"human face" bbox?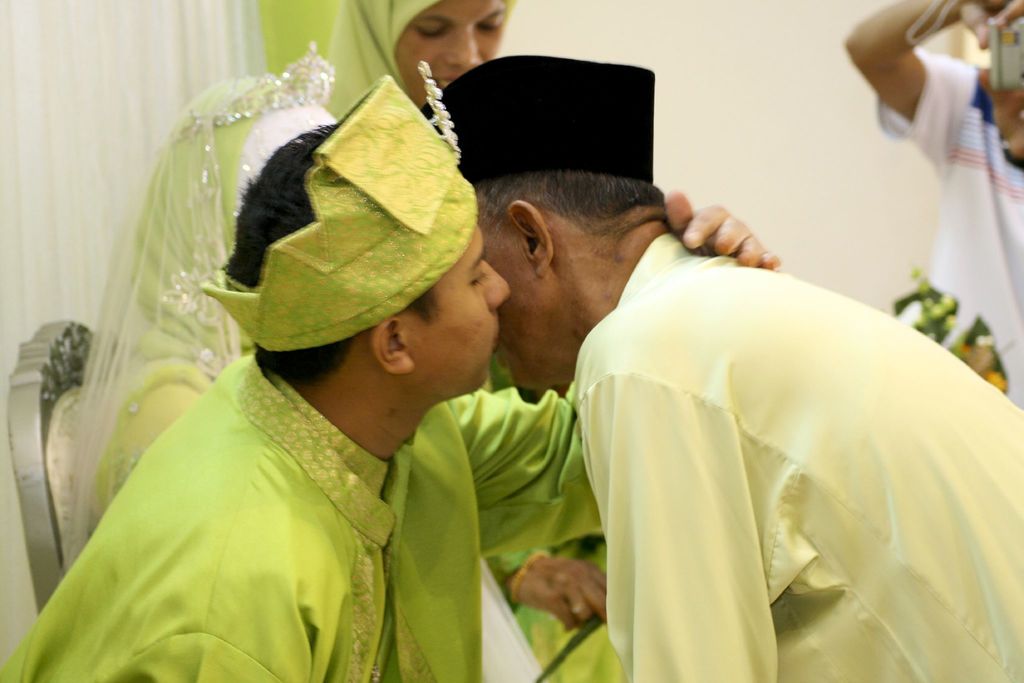
[396, 224, 511, 392]
